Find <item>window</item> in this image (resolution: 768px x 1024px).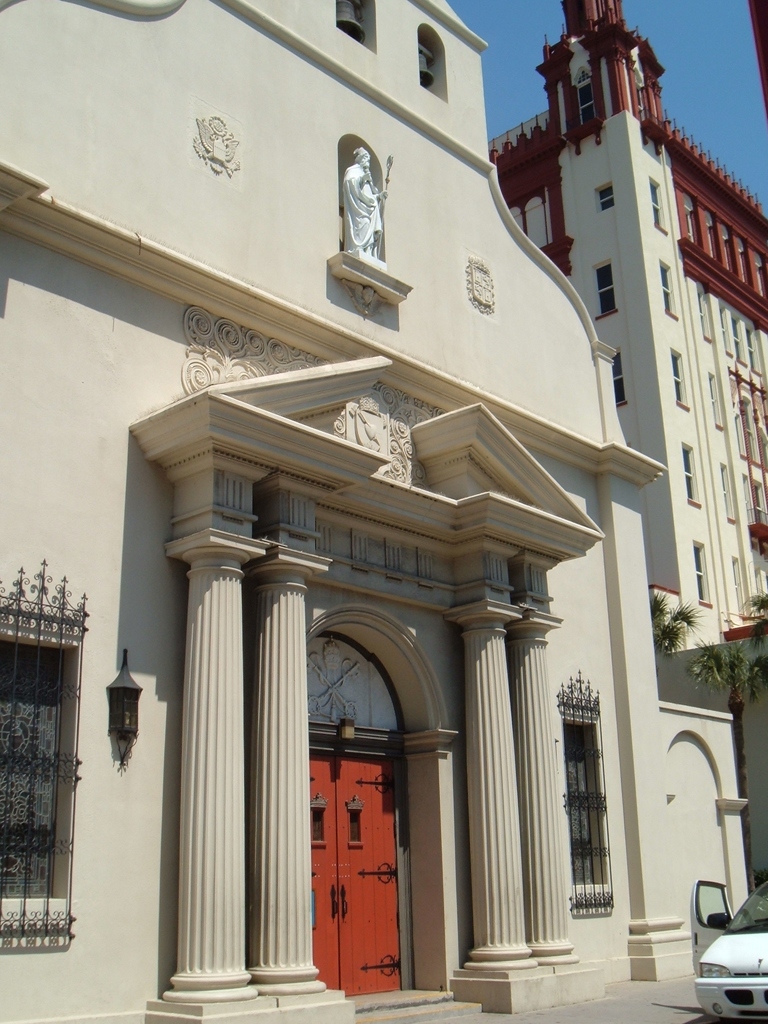
x1=599, y1=186, x2=613, y2=211.
